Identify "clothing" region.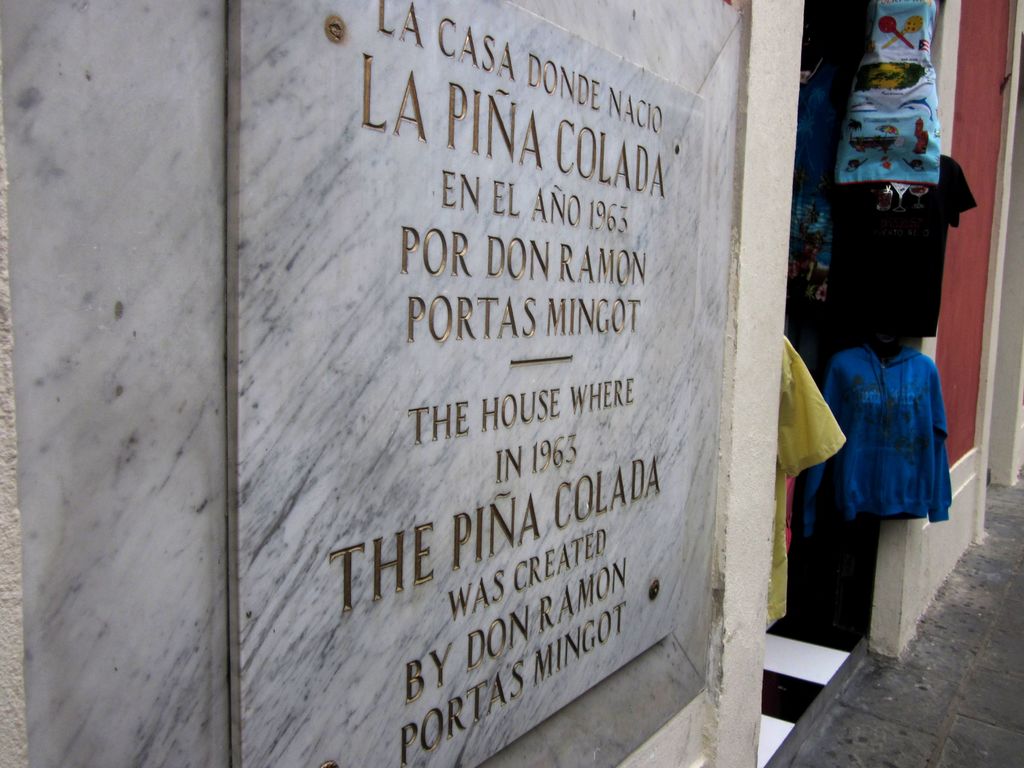
Region: {"x1": 789, "y1": 70, "x2": 835, "y2": 298}.
